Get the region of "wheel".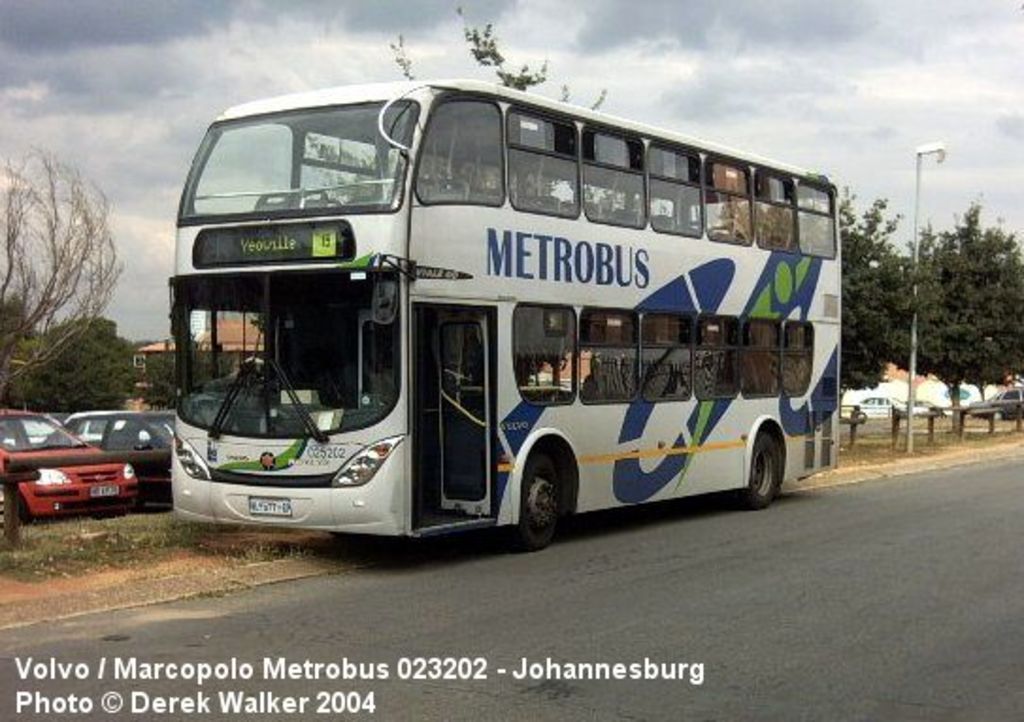
[left=739, top=434, right=783, bottom=507].
